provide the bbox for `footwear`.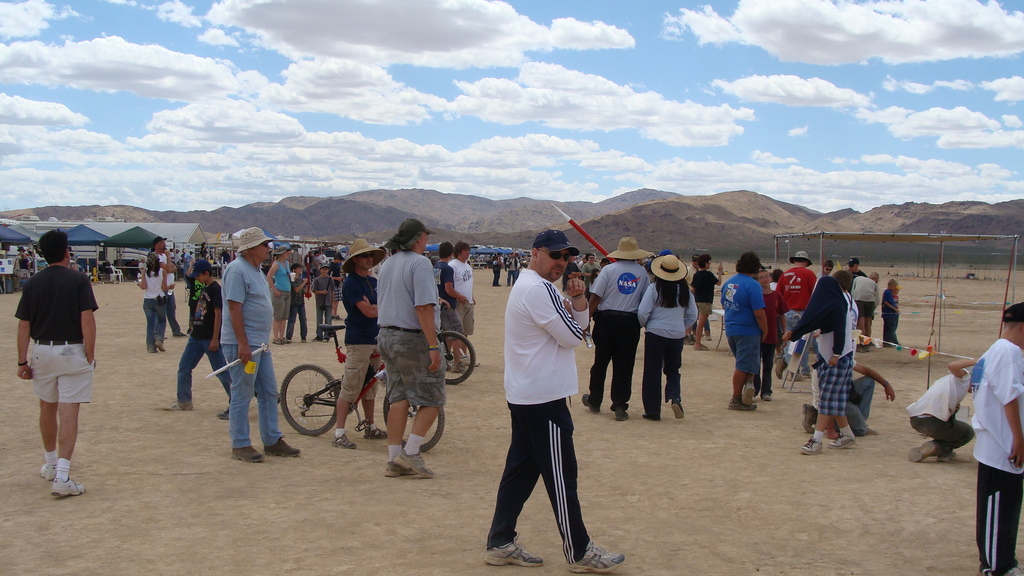
left=366, top=429, right=390, bottom=441.
